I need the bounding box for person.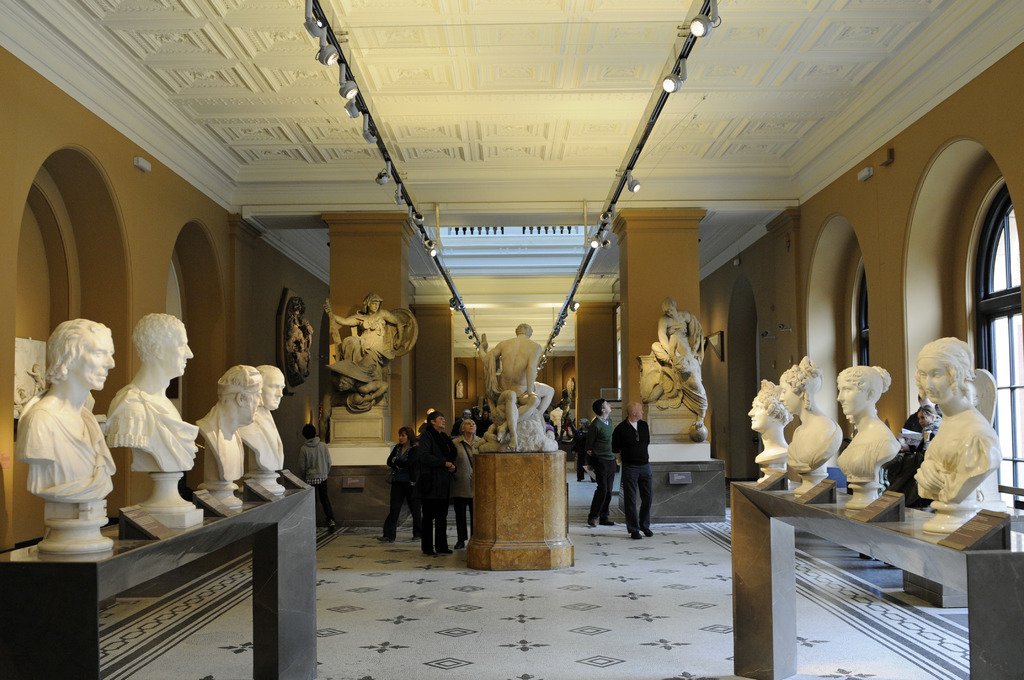
Here it is: x1=193, y1=360, x2=266, y2=484.
